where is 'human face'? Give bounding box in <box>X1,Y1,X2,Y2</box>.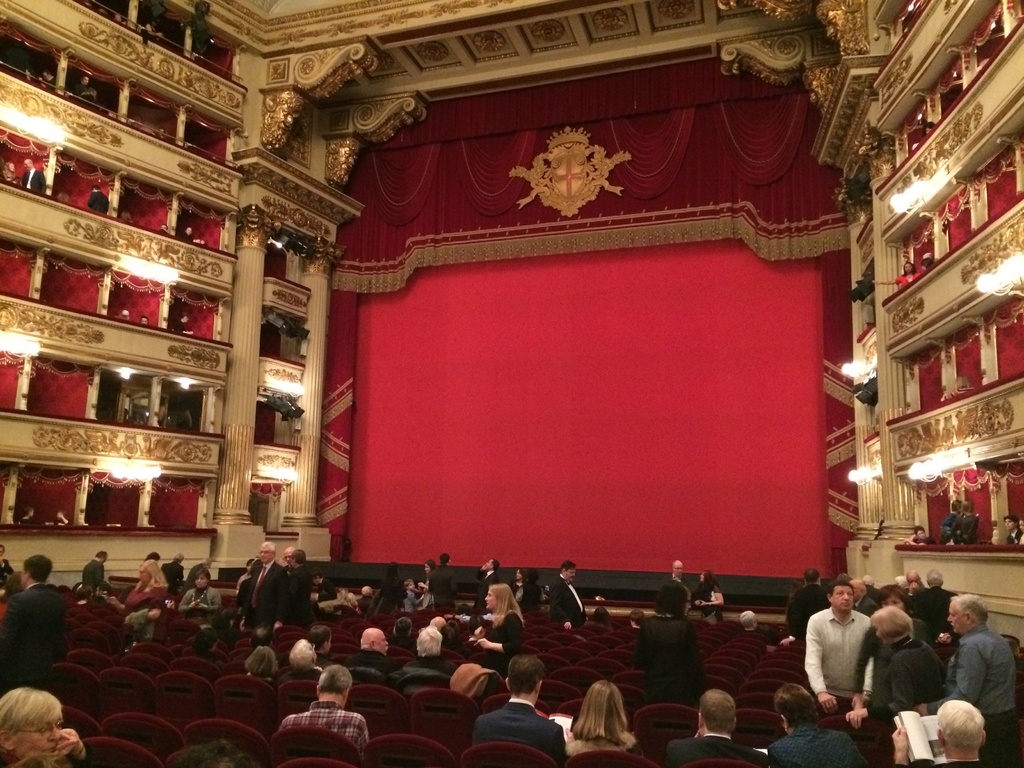
<box>182,317,188,323</box>.
